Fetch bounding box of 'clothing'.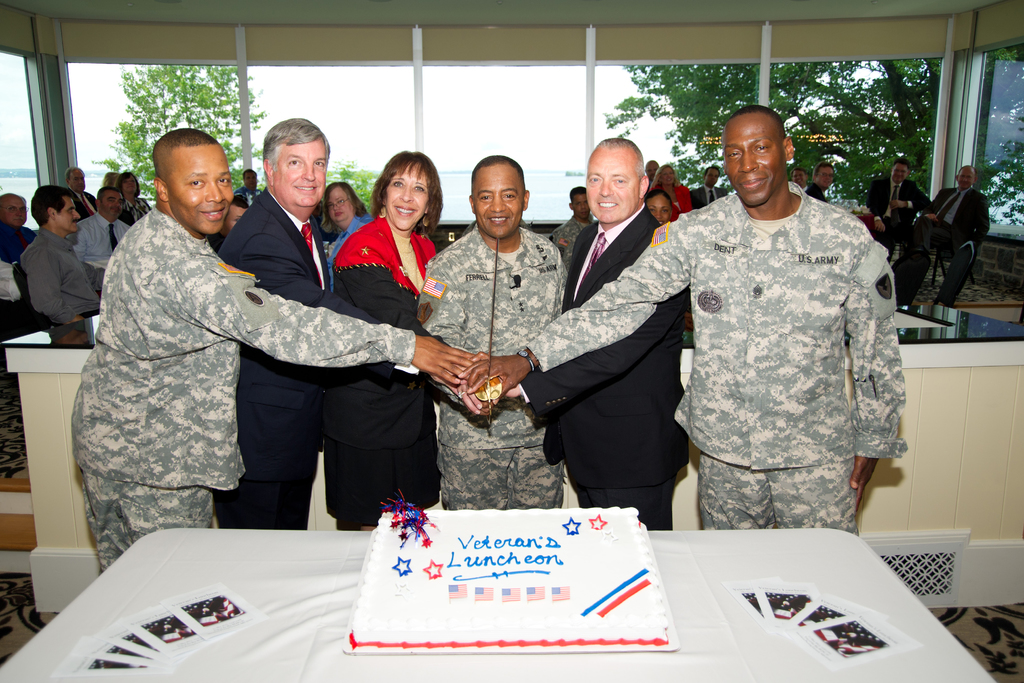
Bbox: detection(419, 219, 572, 511).
